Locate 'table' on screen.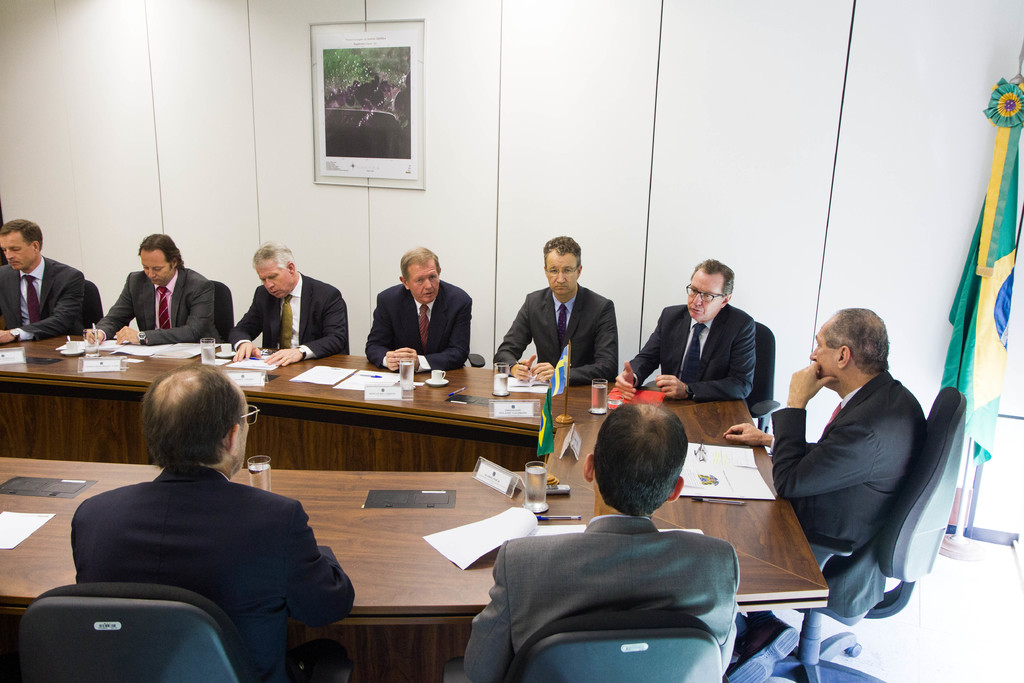
On screen at select_region(0, 334, 828, 682).
